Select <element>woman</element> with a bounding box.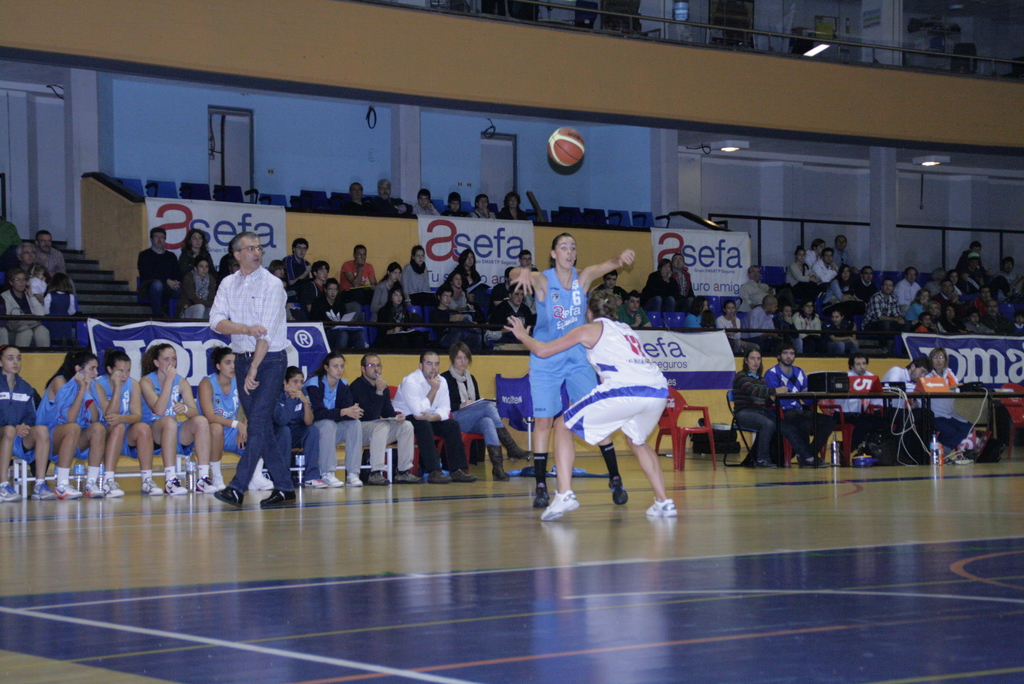
(x1=493, y1=286, x2=679, y2=515).
